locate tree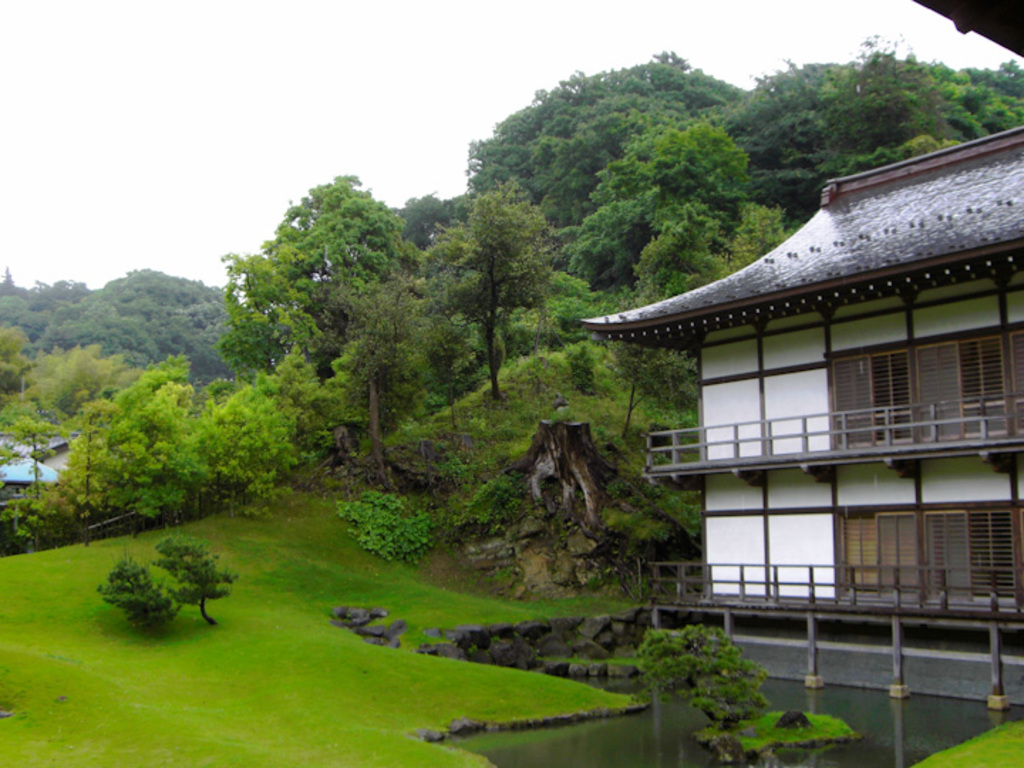
bbox=(100, 559, 186, 650)
